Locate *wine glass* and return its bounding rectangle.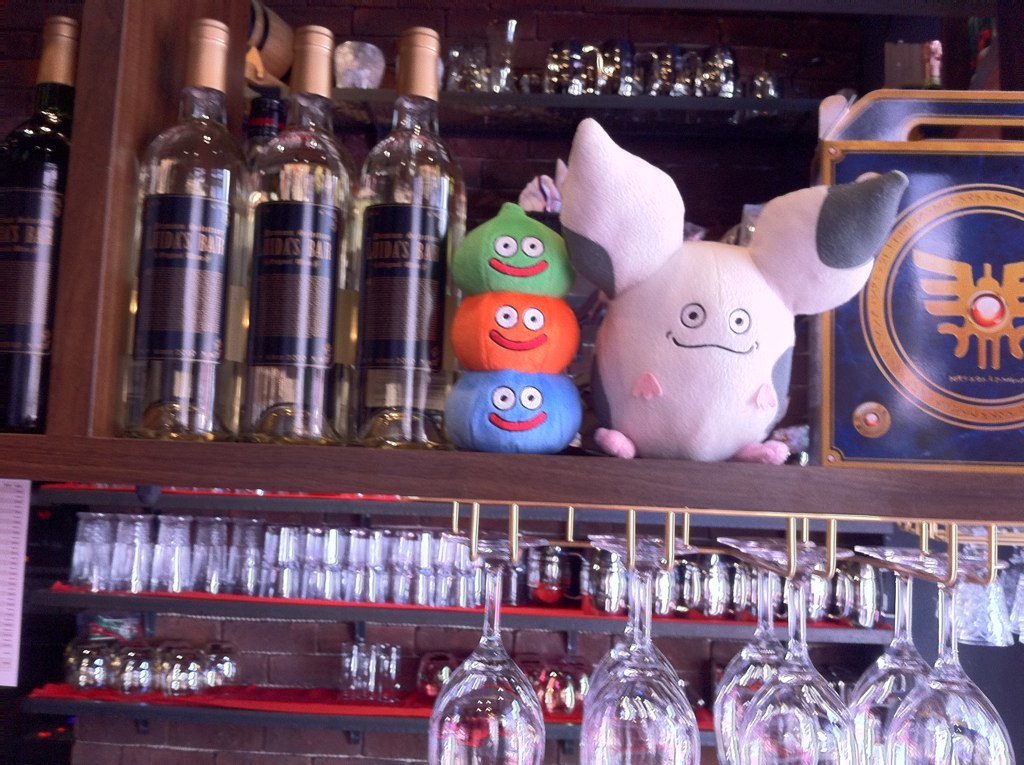
851, 550, 949, 764.
